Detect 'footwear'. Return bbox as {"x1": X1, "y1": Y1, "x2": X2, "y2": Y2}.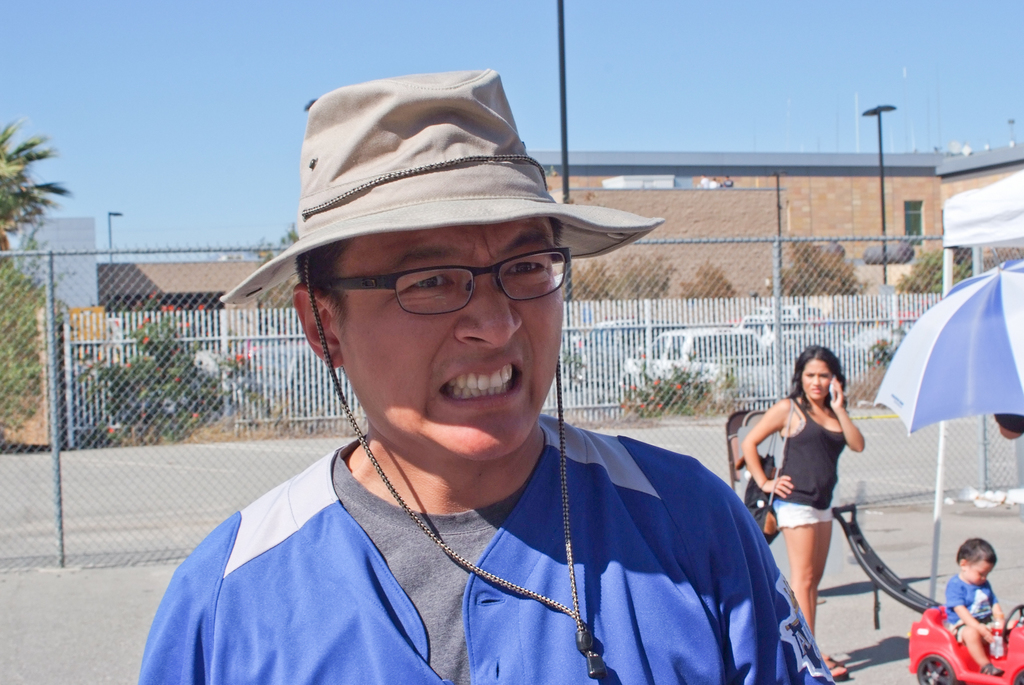
{"x1": 978, "y1": 661, "x2": 1005, "y2": 676}.
